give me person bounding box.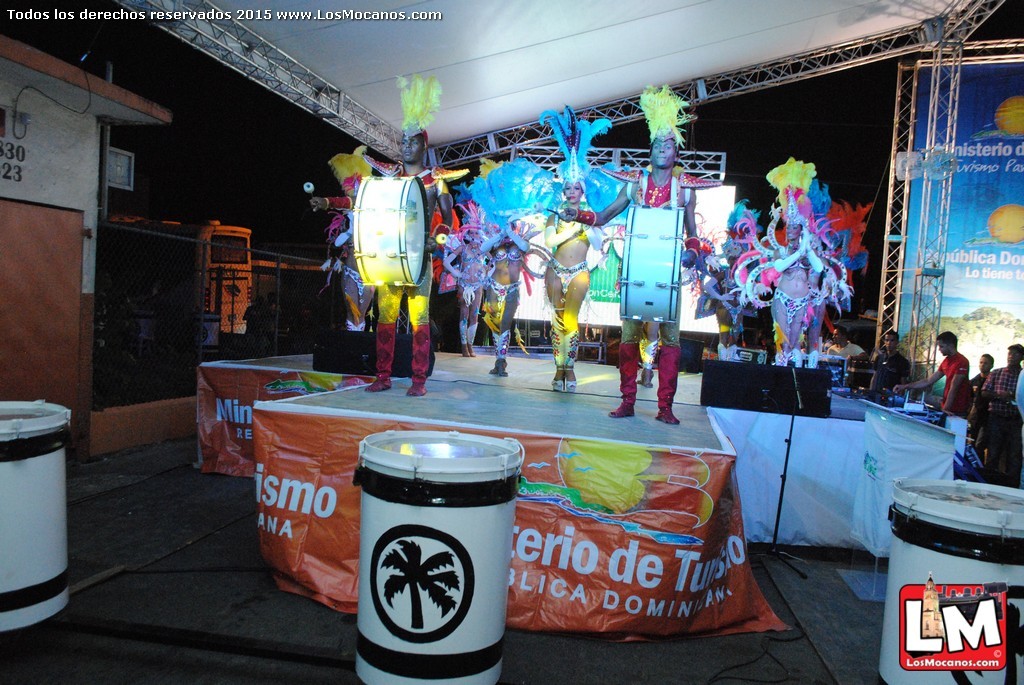
[x1=511, y1=99, x2=636, y2=397].
